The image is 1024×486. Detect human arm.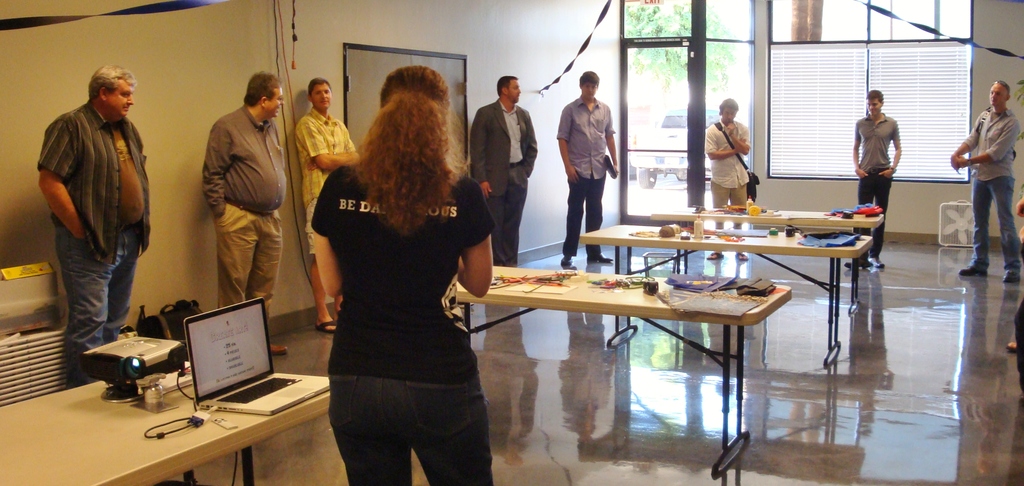
Detection: rect(957, 117, 1022, 167).
